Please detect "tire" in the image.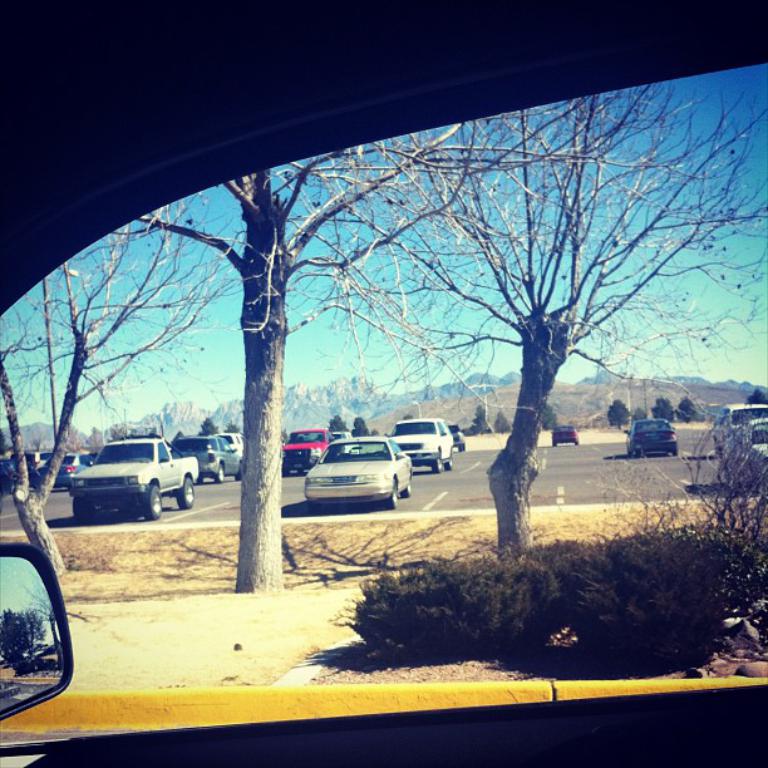
detection(553, 440, 563, 447).
